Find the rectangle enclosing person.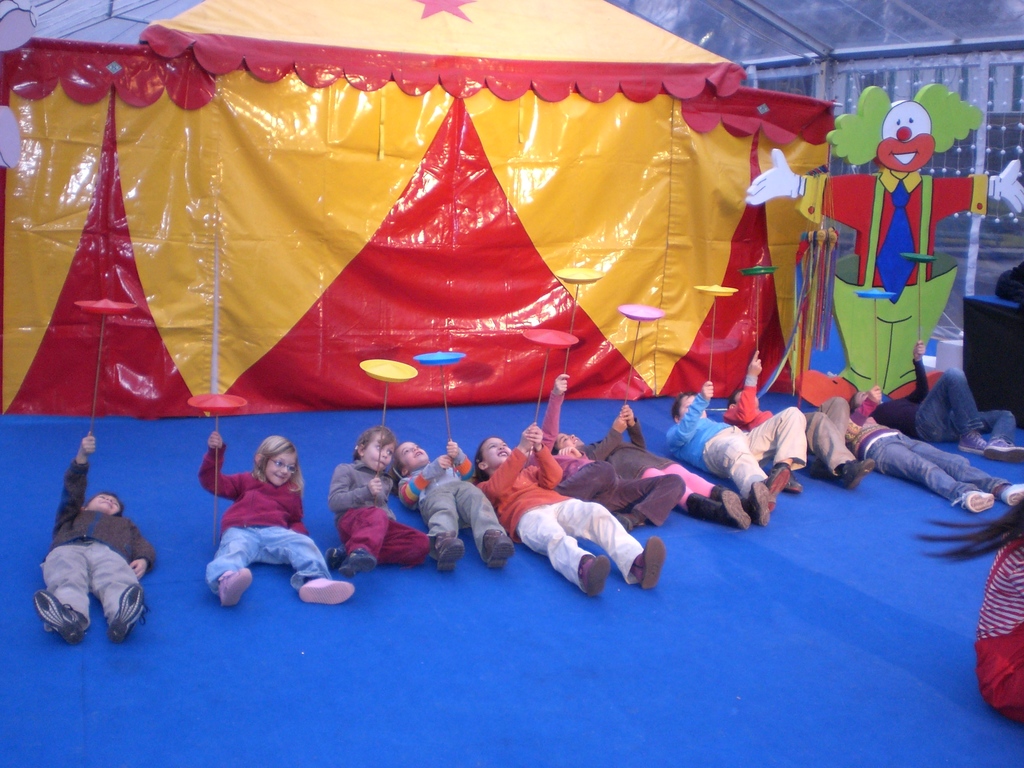
locate(35, 431, 161, 623).
